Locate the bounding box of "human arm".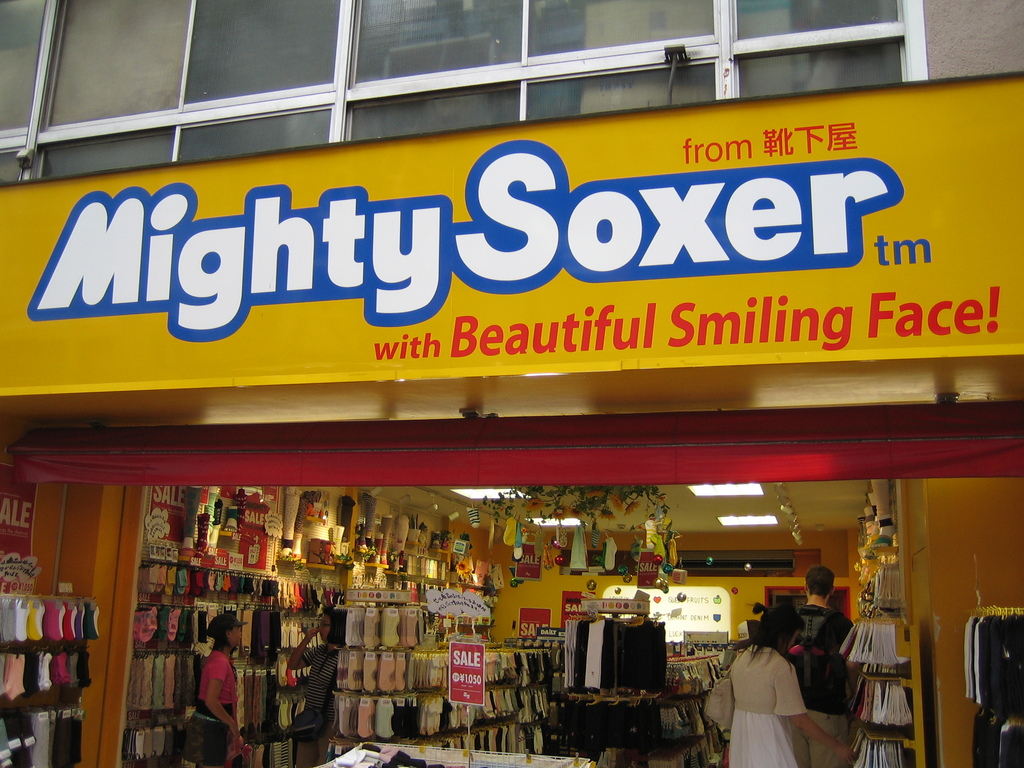
Bounding box: (202, 651, 248, 746).
